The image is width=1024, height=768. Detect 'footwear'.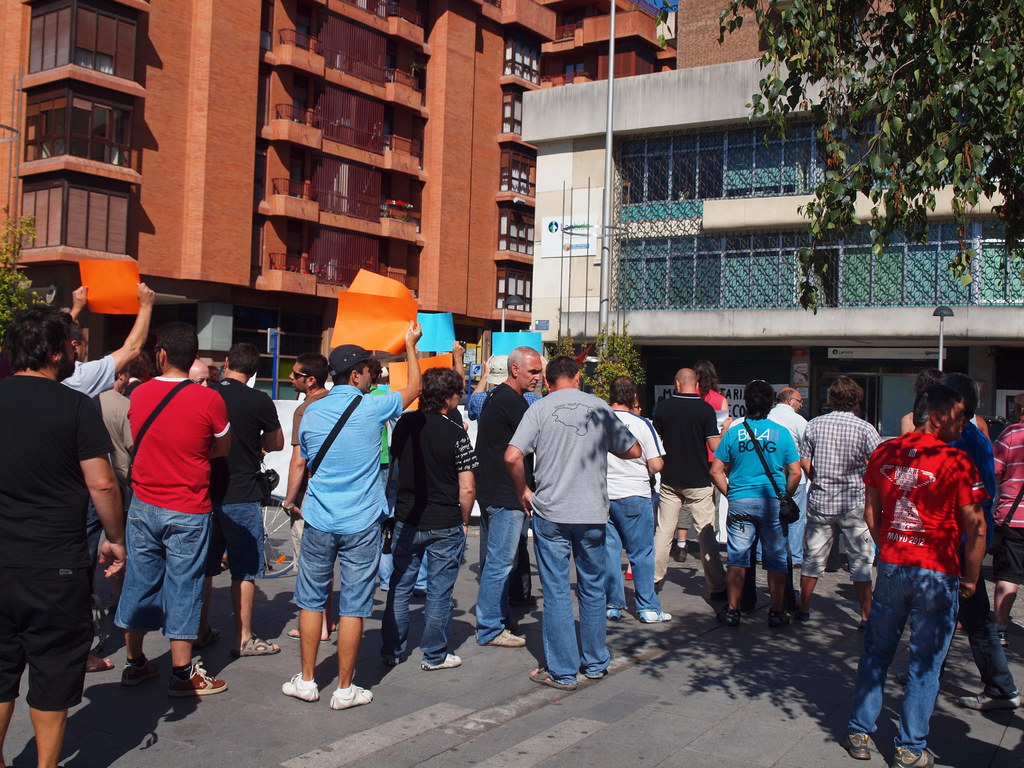
Detection: (605,602,623,621).
